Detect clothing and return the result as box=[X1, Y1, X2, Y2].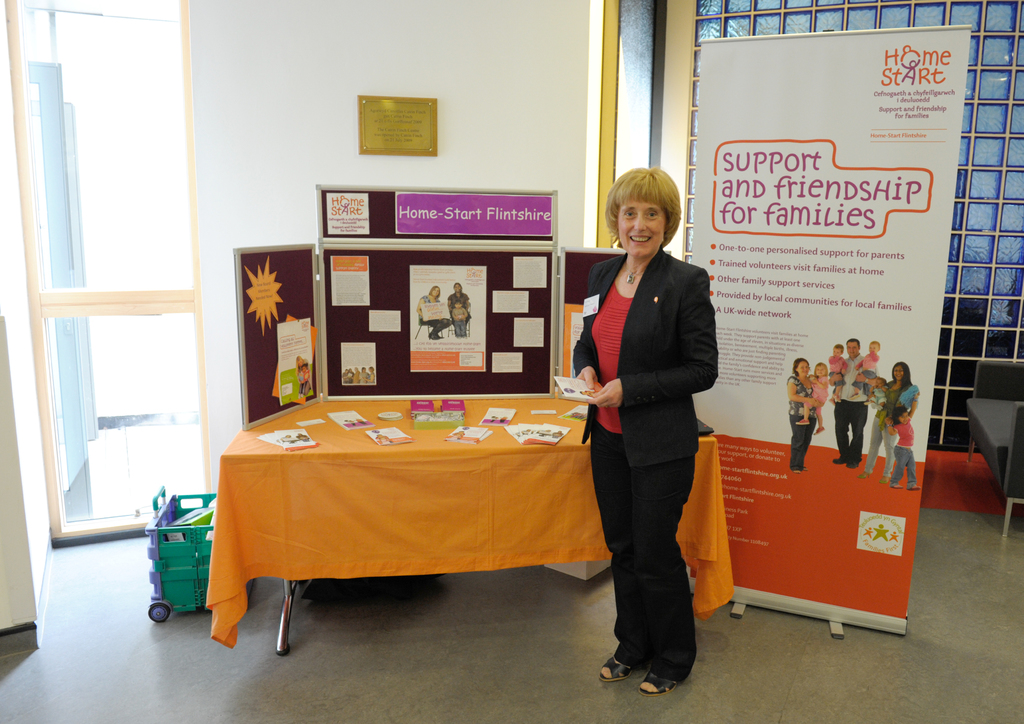
box=[866, 379, 924, 478].
